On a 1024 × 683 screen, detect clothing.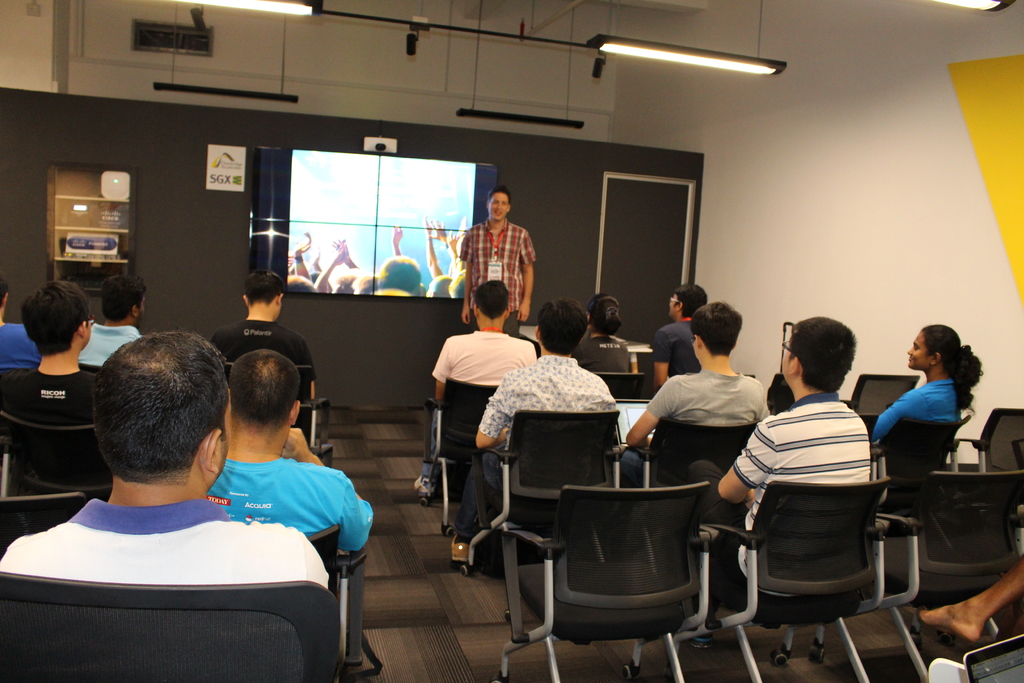
[578,333,639,388].
